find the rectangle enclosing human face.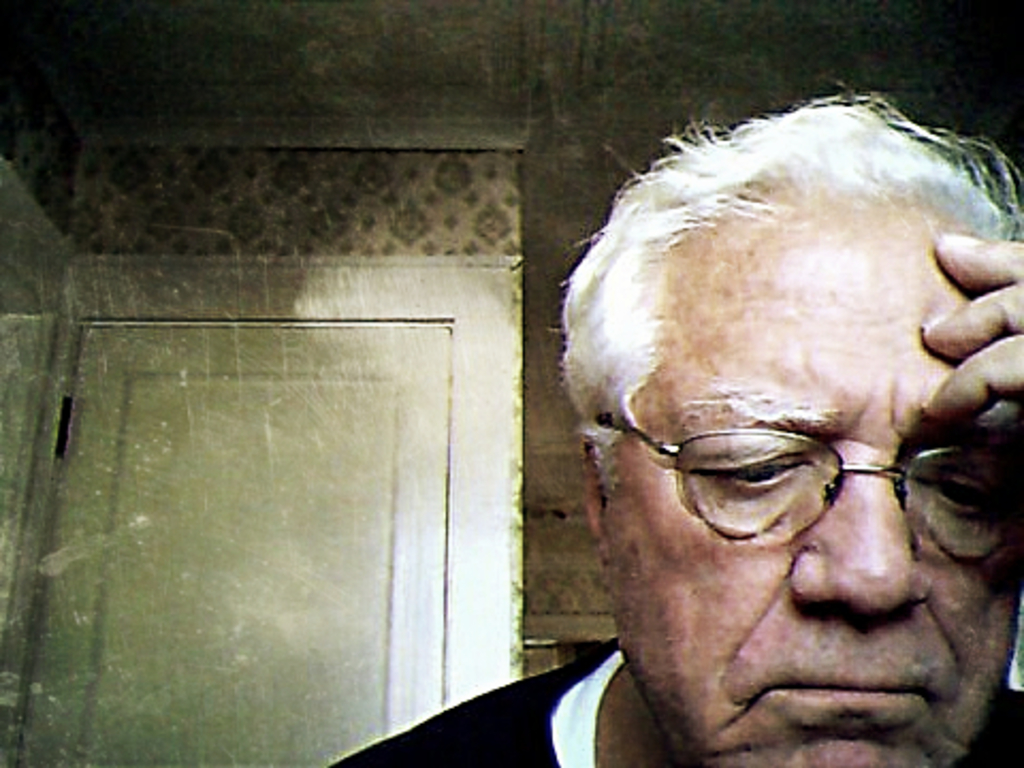
x1=582 y1=173 x2=1023 y2=755.
